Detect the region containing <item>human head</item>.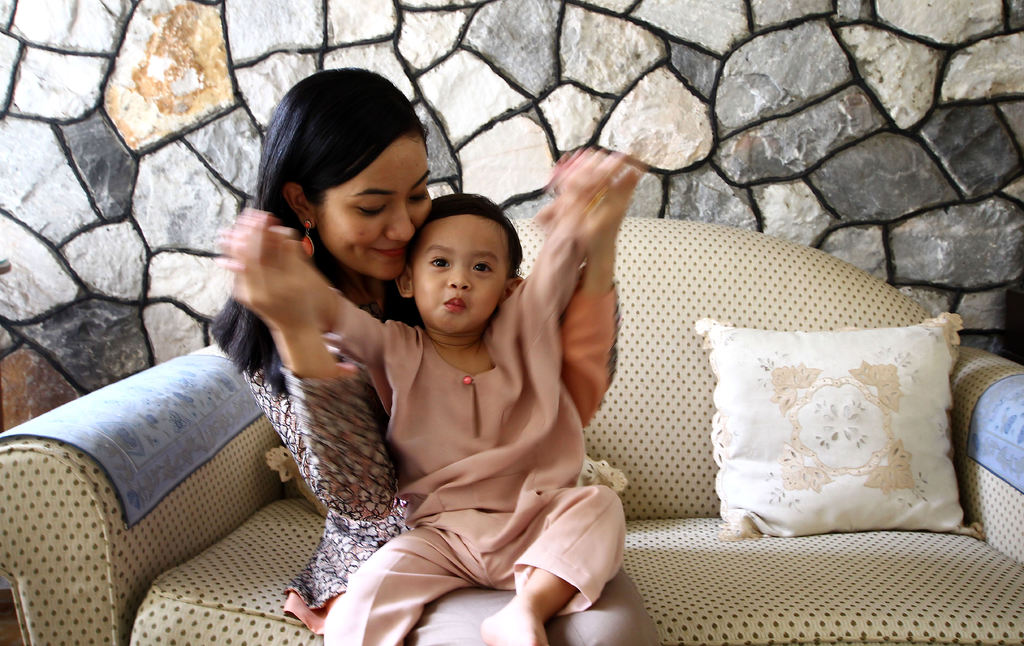
bbox(400, 190, 522, 329).
